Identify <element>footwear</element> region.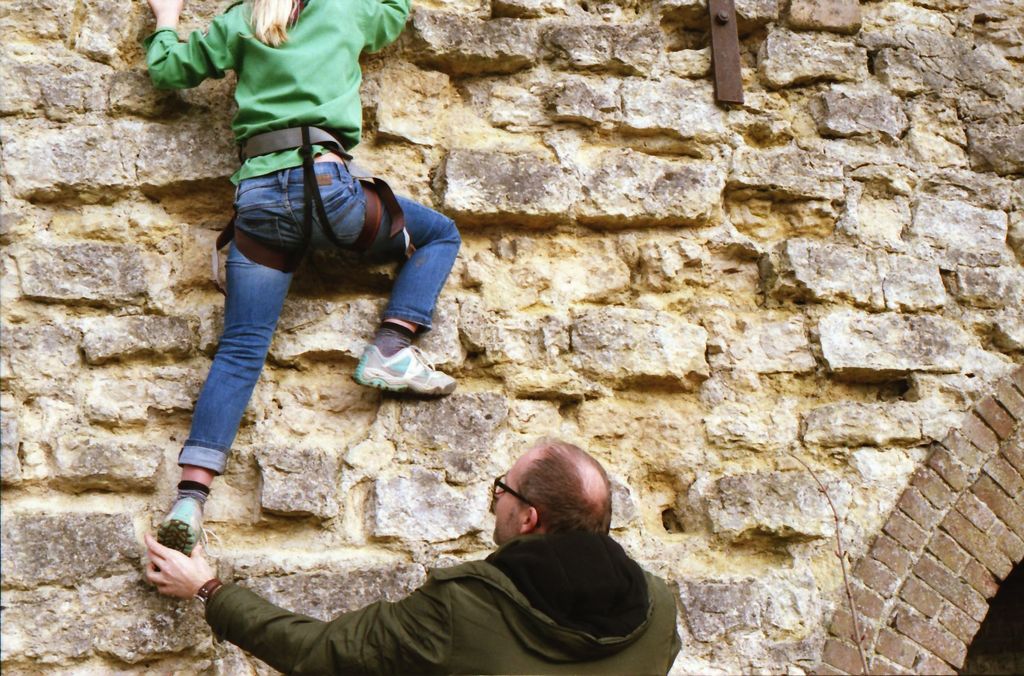
Region: bbox=[163, 486, 199, 574].
